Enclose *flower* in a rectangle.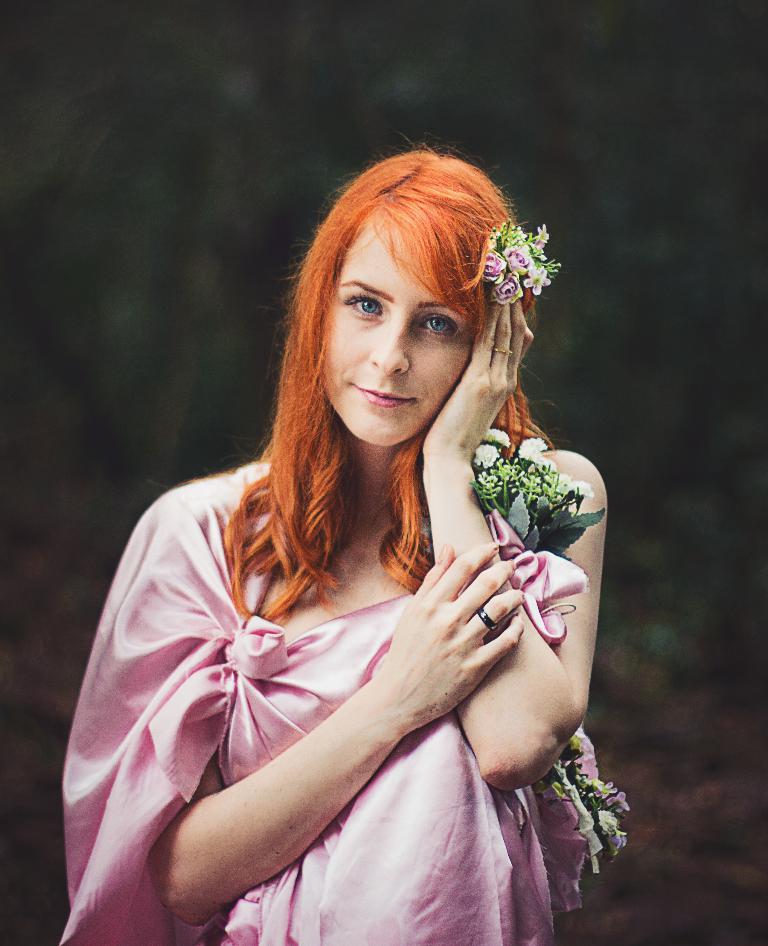
pyautogui.locateOnScreen(471, 443, 499, 469).
